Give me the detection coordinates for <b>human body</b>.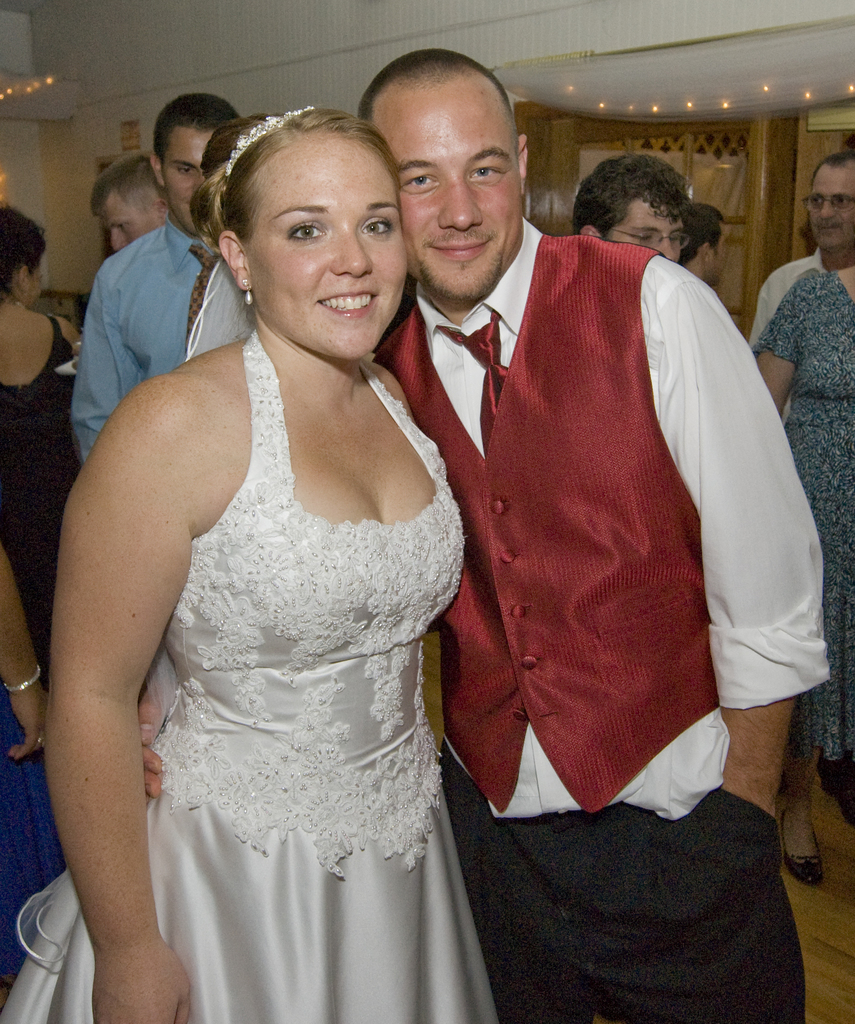
rect(0, 552, 70, 1011).
